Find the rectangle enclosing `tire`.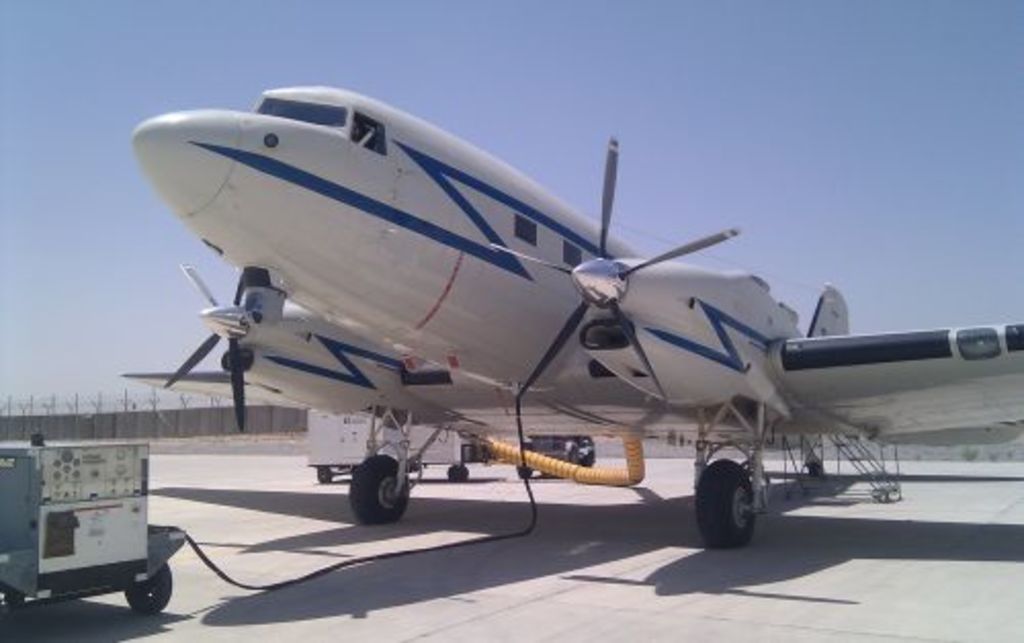
rect(449, 461, 469, 479).
